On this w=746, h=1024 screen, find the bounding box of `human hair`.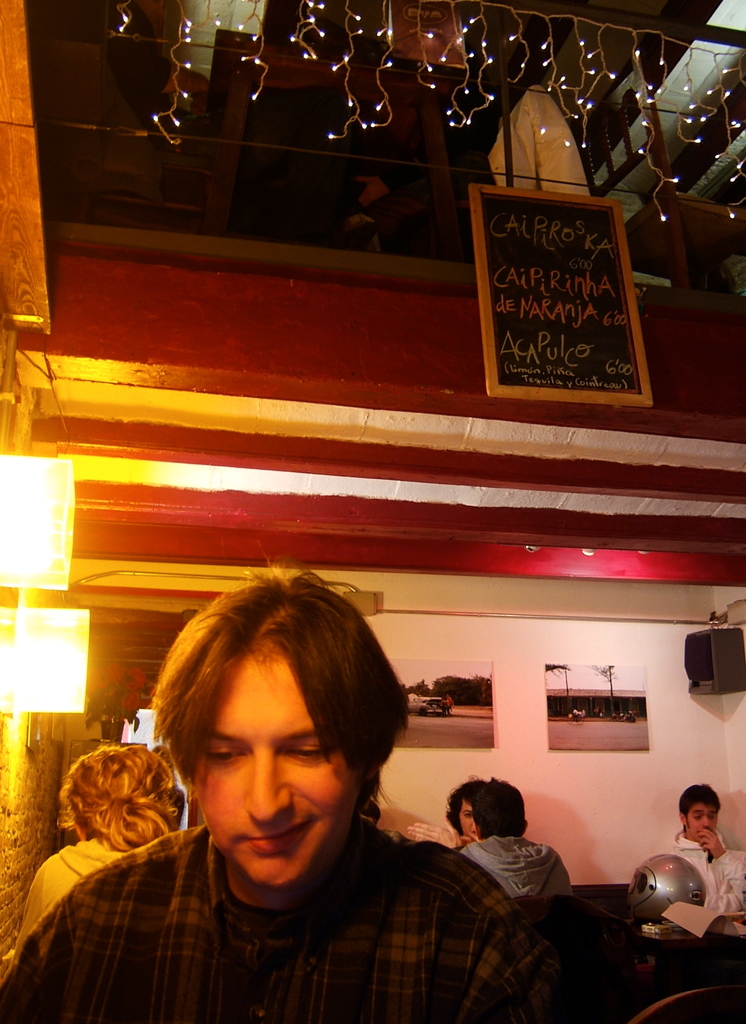
Bounding box: [left=56, top=743, right=184, bottom=850].
